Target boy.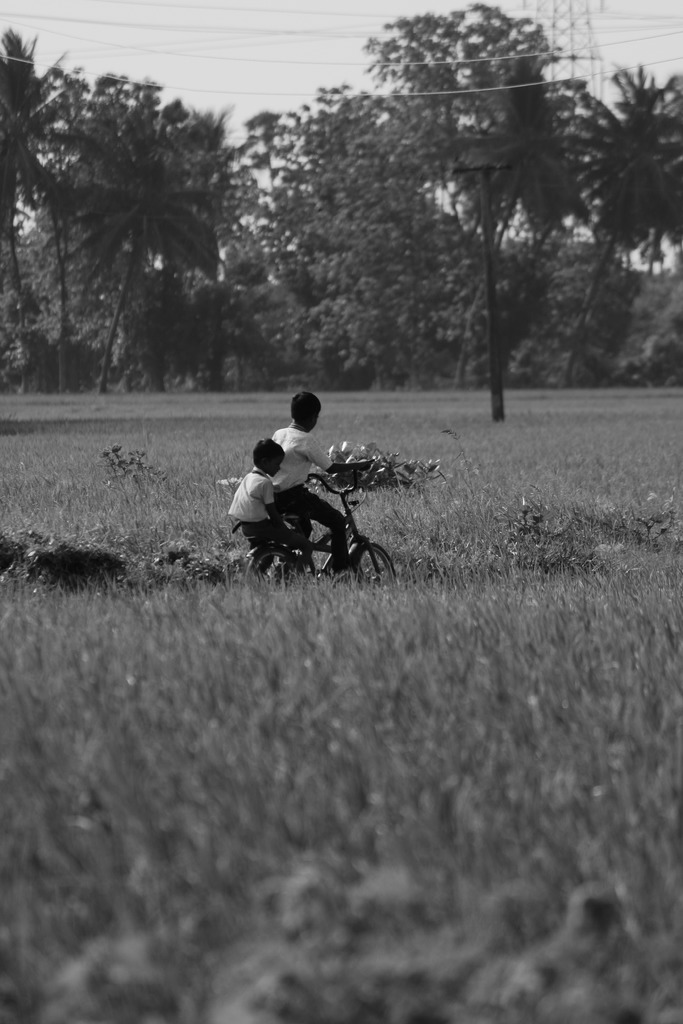
Target region: bbox(259, 385, 341, 573).
